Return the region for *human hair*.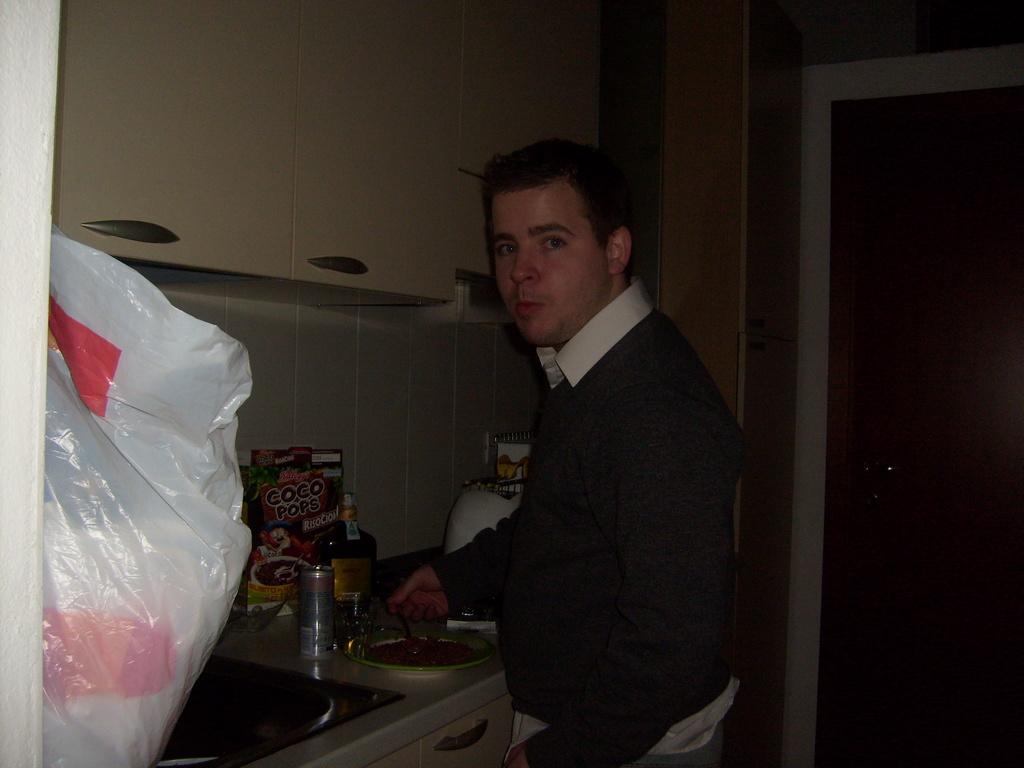
{"left": 474, "top": 138, "right": 634, "bottom": 296}.
